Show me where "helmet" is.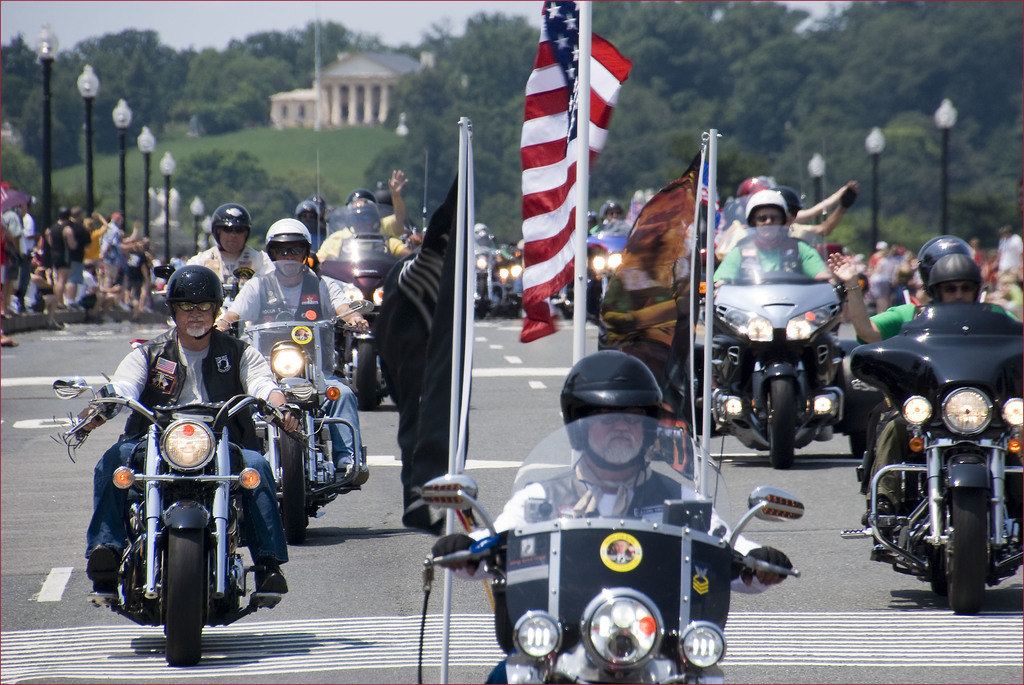
"helmet" is at left=372, top=191, right=391, bottom=221.
